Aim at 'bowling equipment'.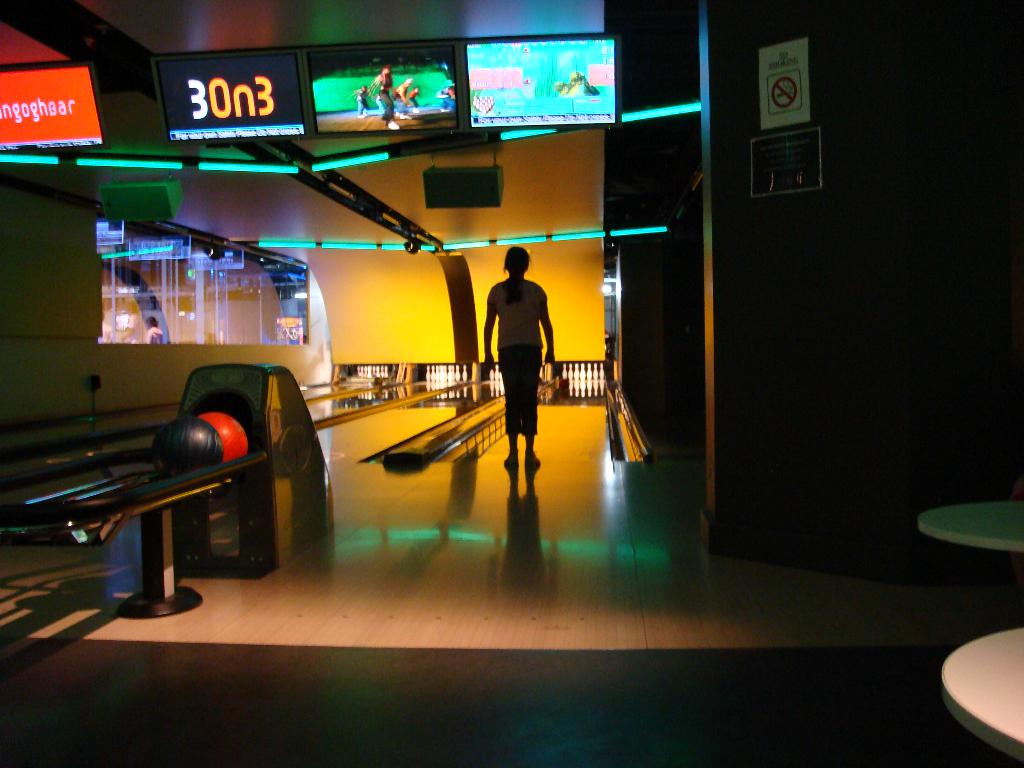
Aimed at box=[0, 359, 336, 628].
